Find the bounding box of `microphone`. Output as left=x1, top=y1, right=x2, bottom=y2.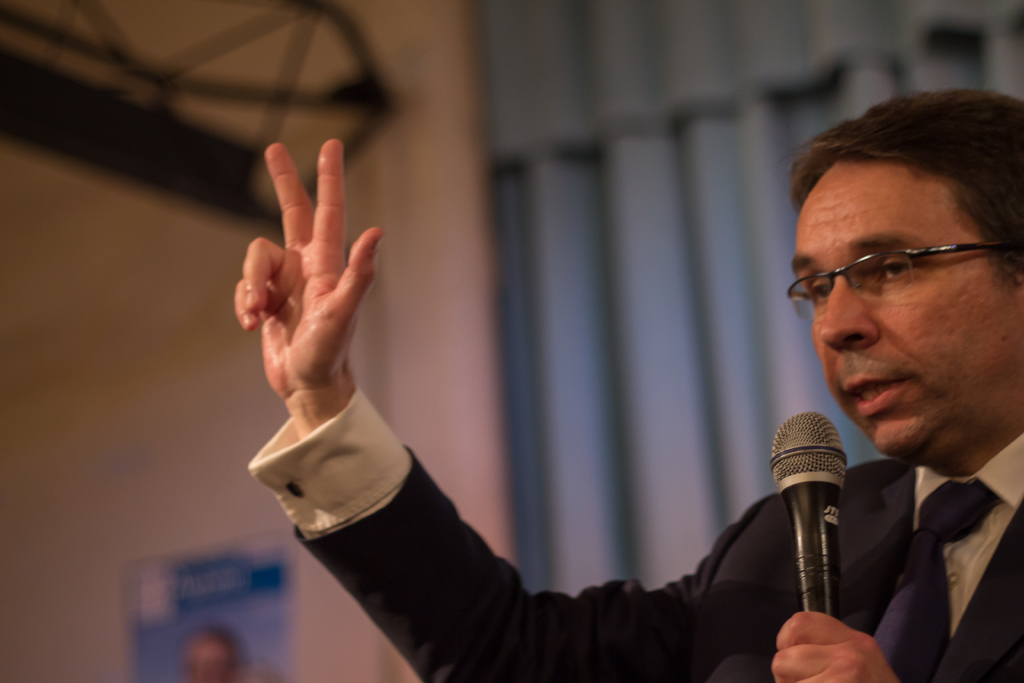
left=765, top=406, right=882, bottom=628.
